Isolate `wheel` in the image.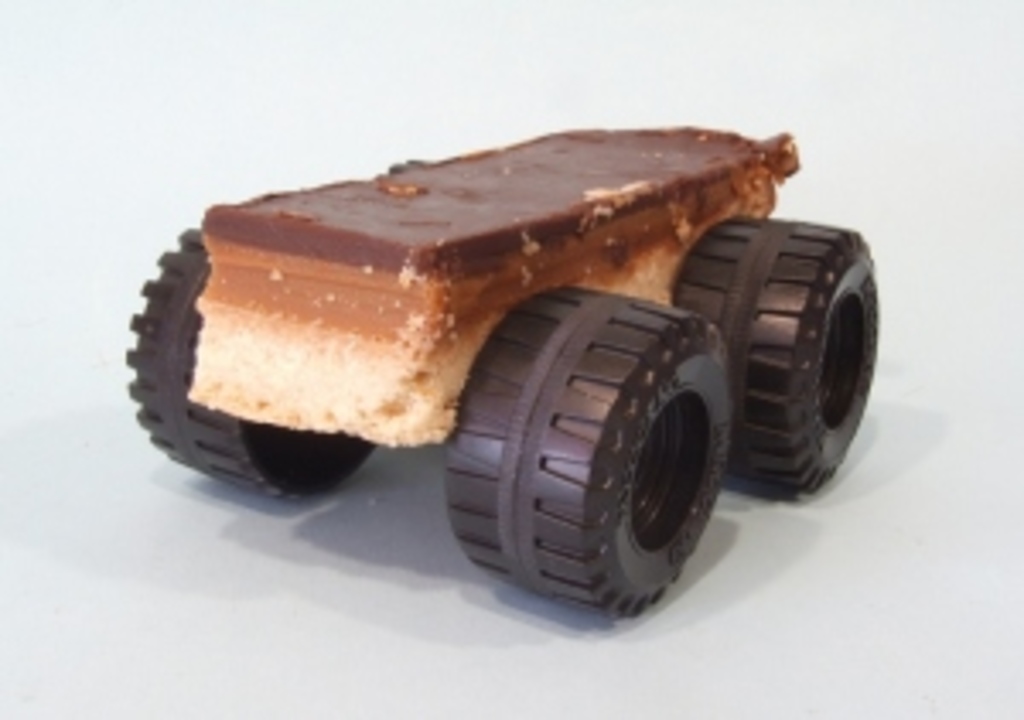
Isolated region: 447,280,730,614.
